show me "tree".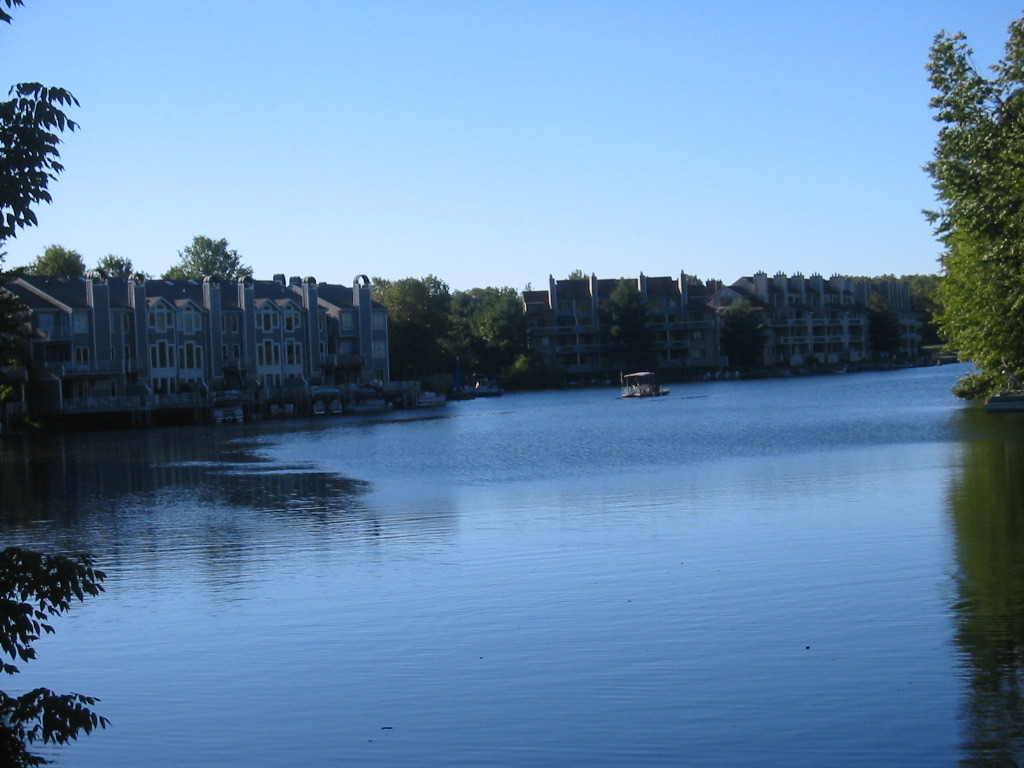
"tree" is here: detection(366, 273, 452, 392).
